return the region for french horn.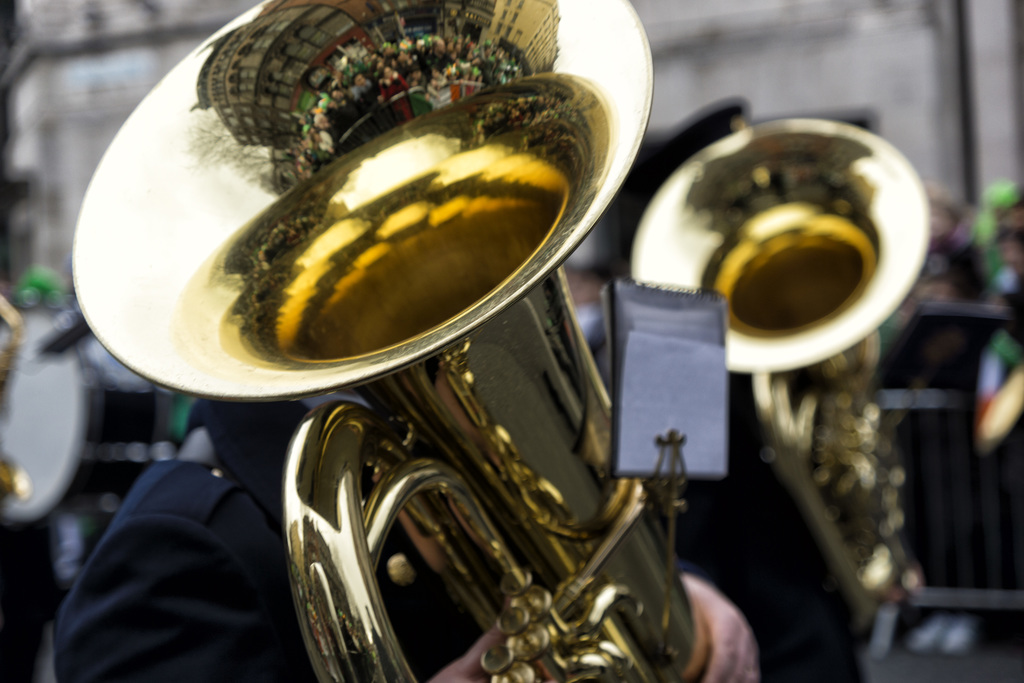
Rect(67, 0, 642, 682).
